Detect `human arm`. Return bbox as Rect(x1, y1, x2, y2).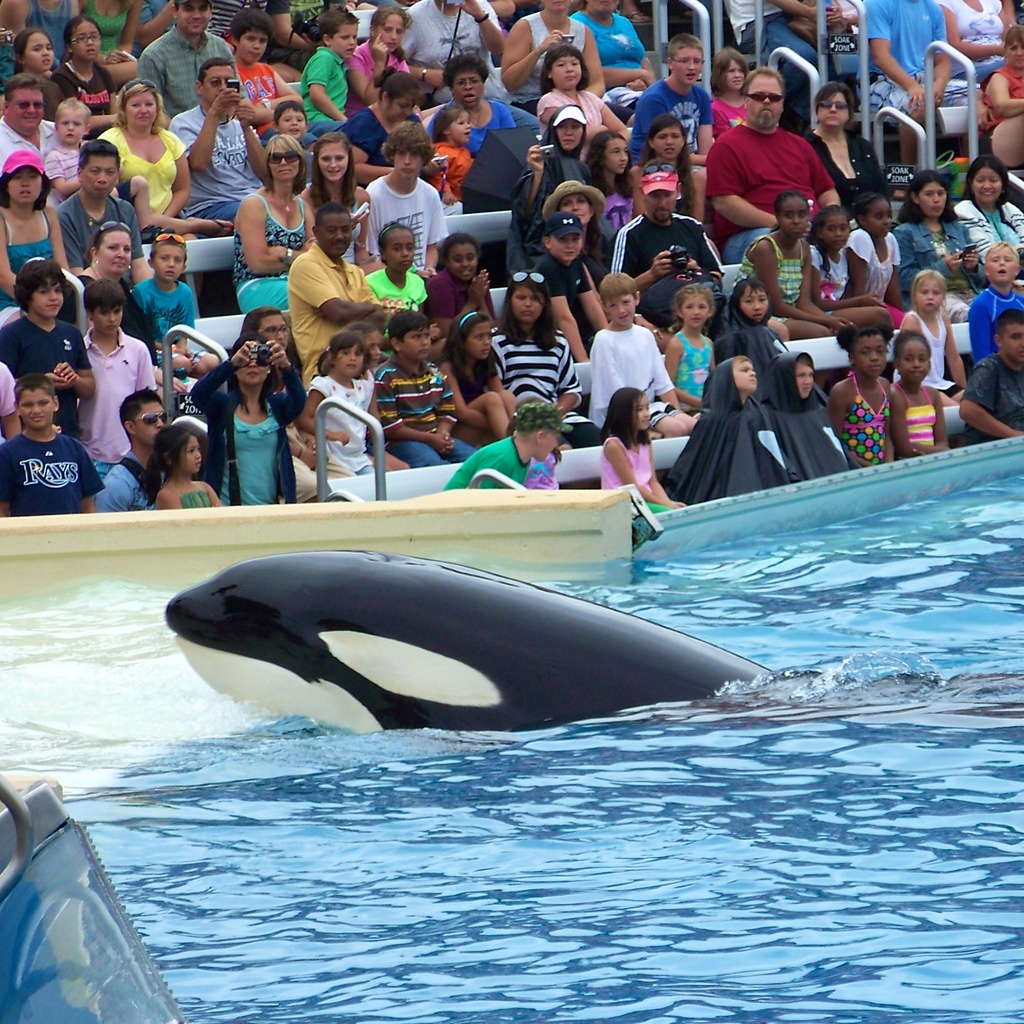
Rect(748, 236, 855, 326).
